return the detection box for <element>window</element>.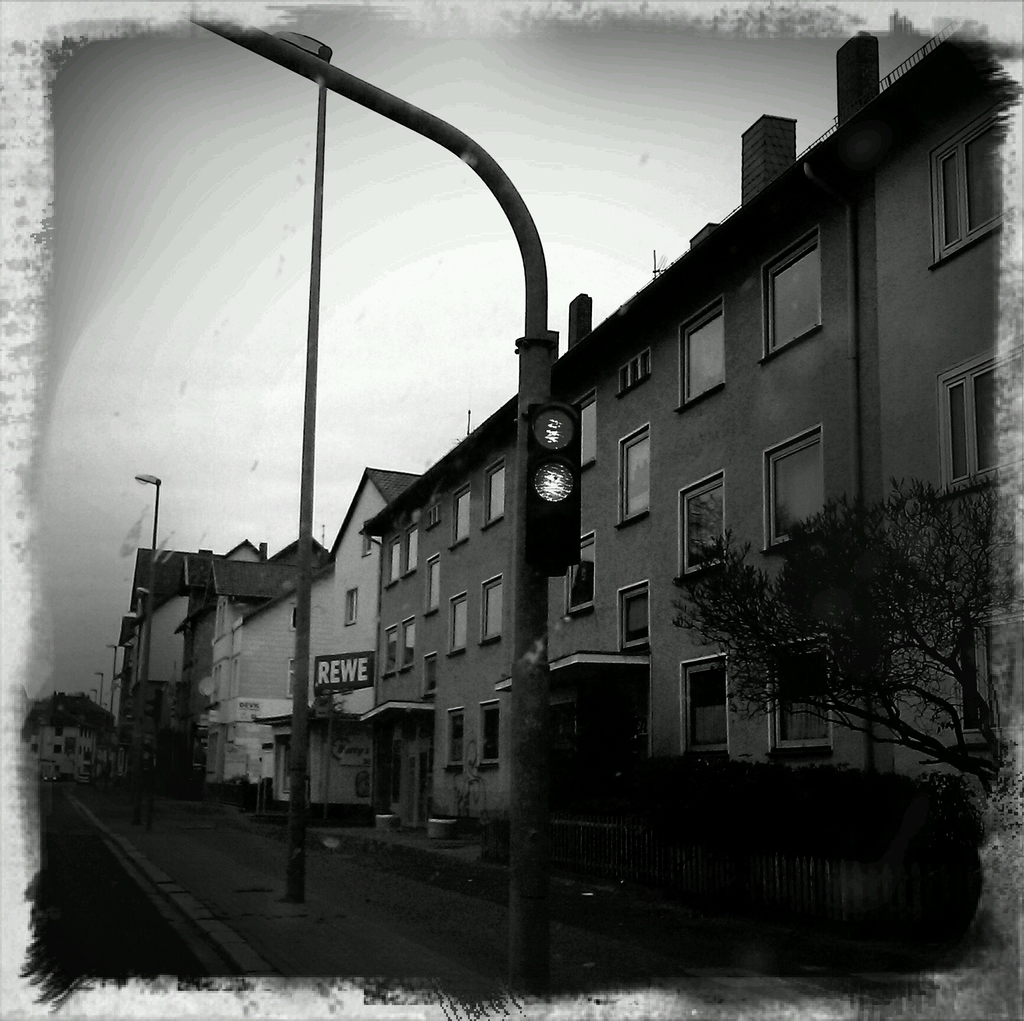
left=434, top=479, right=471, bottom=556.
